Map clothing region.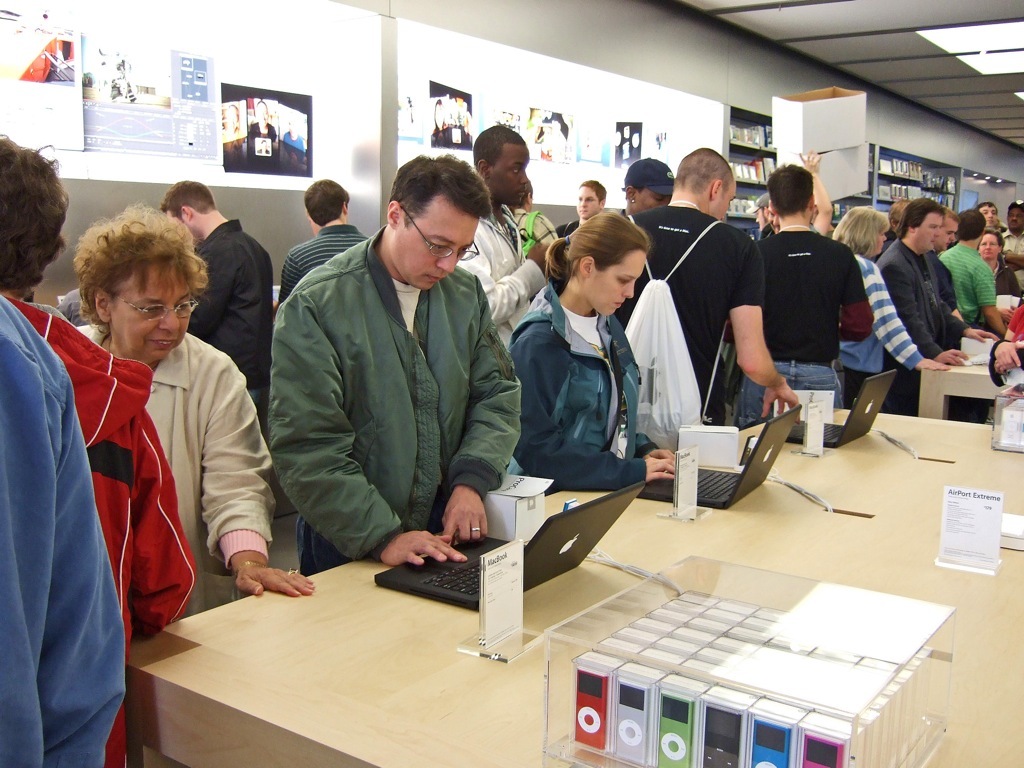
Mapped to (left=883, top=234, right=965, bottom=416).
